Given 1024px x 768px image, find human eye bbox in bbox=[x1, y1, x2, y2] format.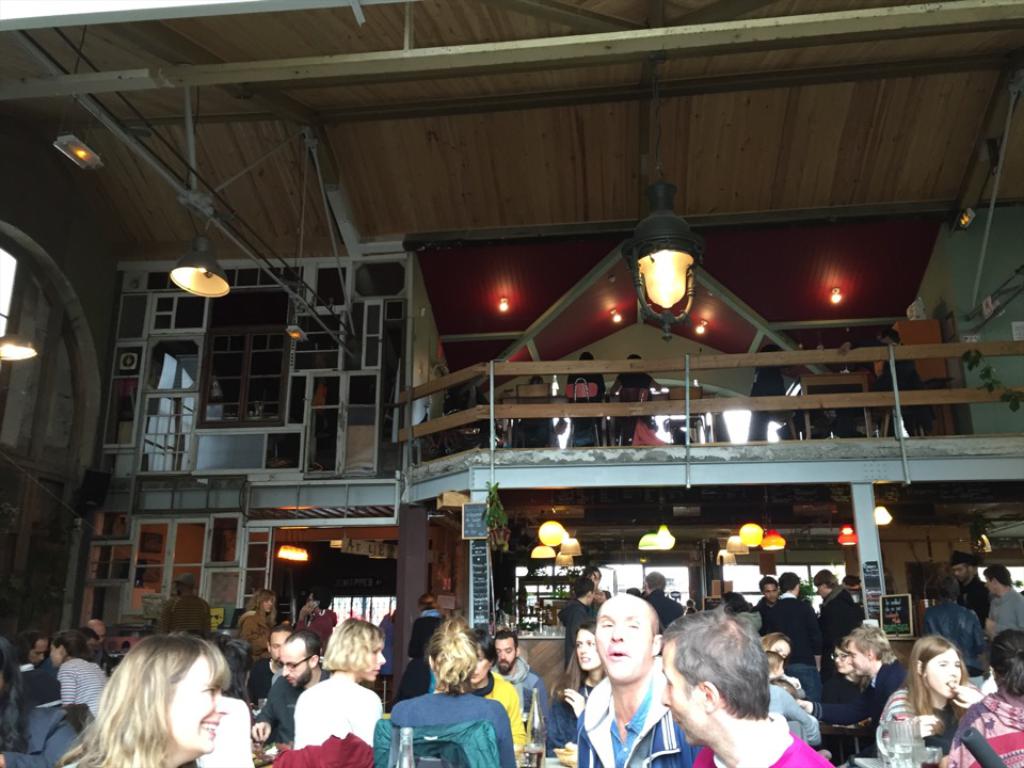
bbox=[953, 660, 961, 670].
